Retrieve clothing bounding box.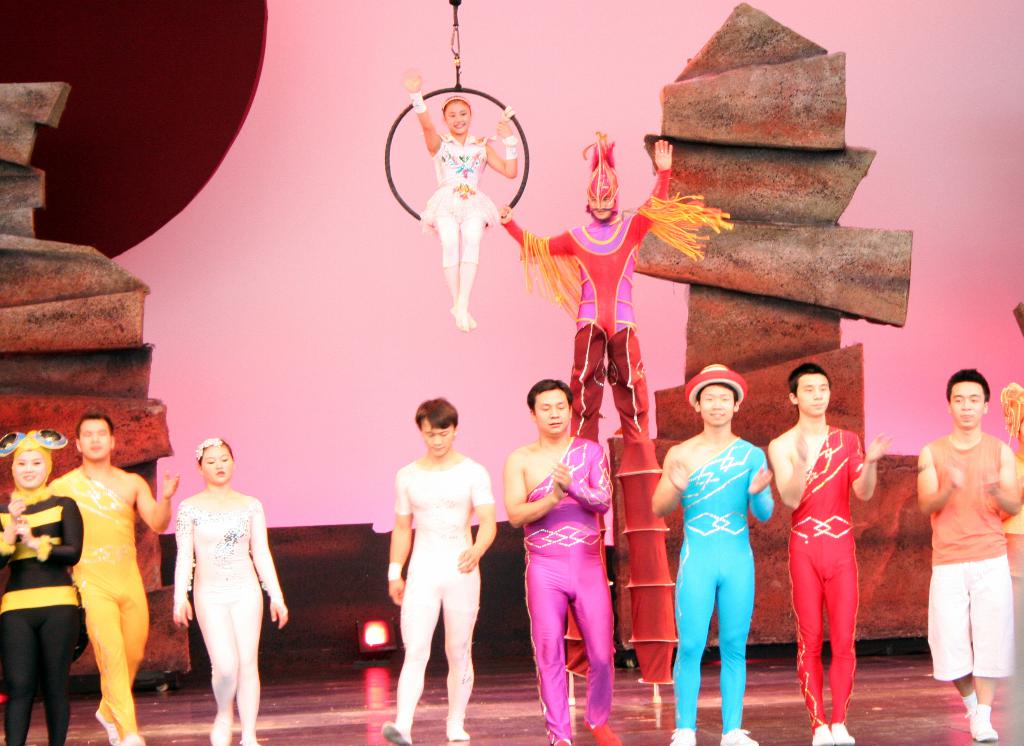
Bounding box: bbox=(785, 425, 869, 729).
